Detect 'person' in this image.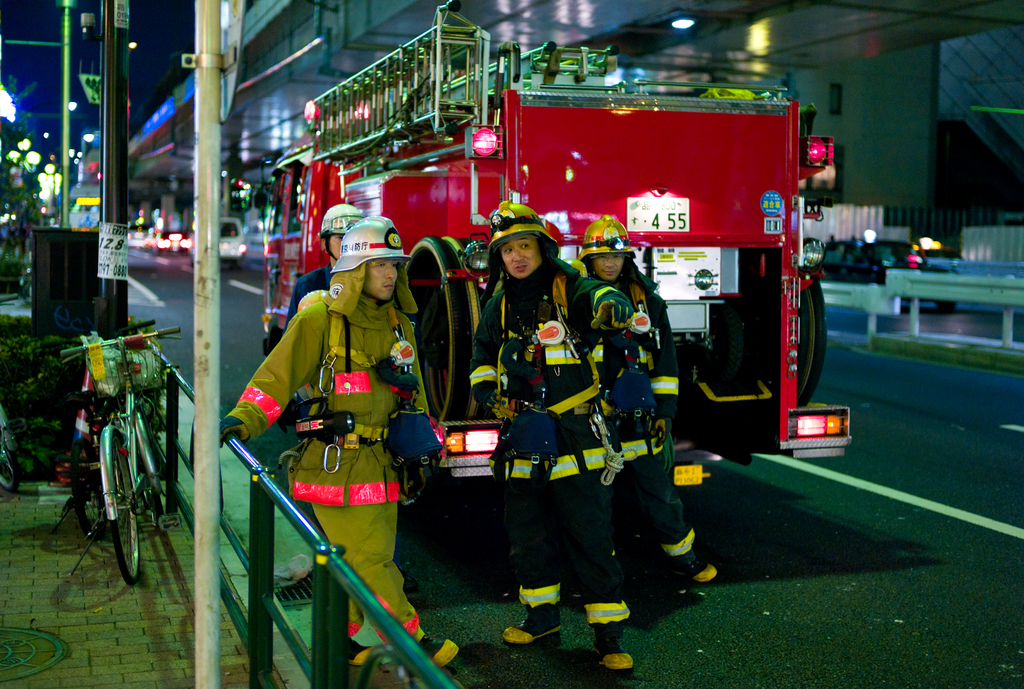
Detection: <region>270, 202, 360, 602</region>.
